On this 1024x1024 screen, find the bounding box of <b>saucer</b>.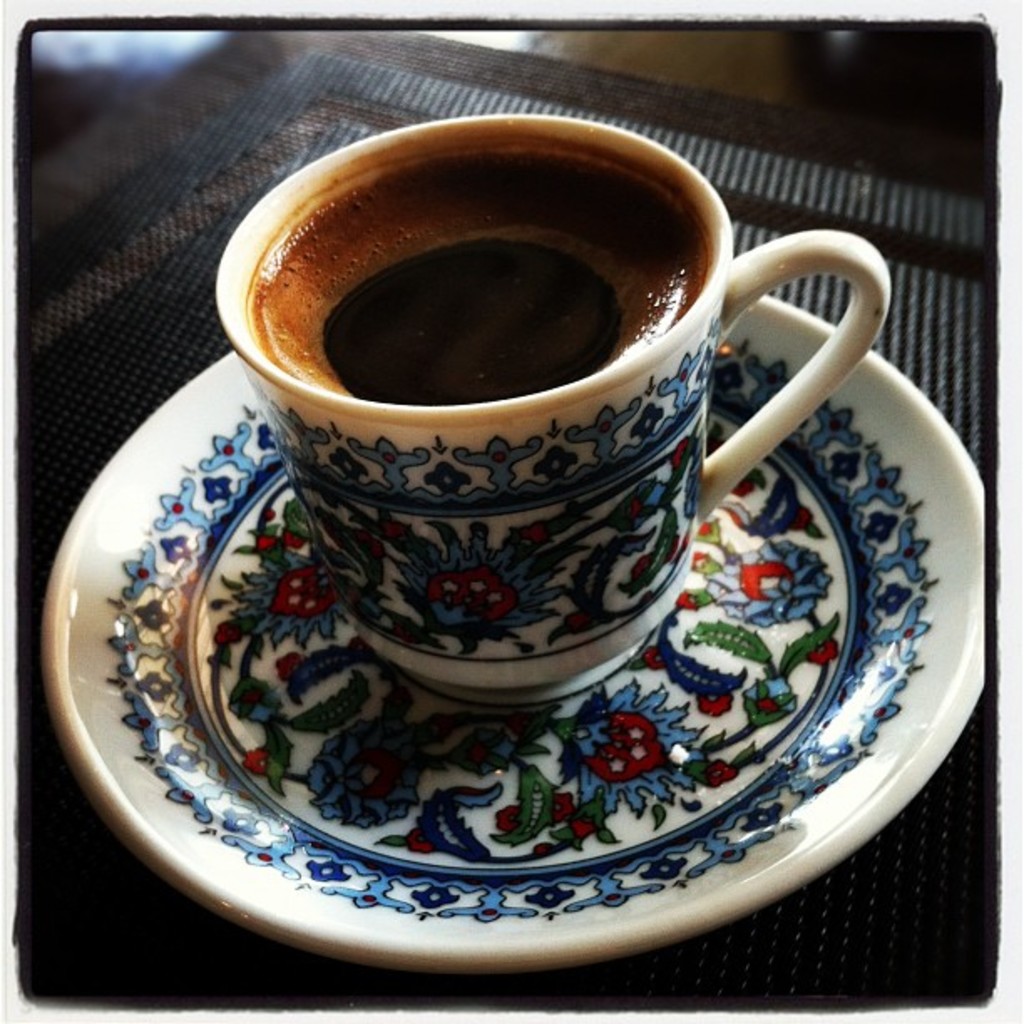
Bounding box: {"left": 45, "top": 294, "right": 987, "bottom": 975}.
